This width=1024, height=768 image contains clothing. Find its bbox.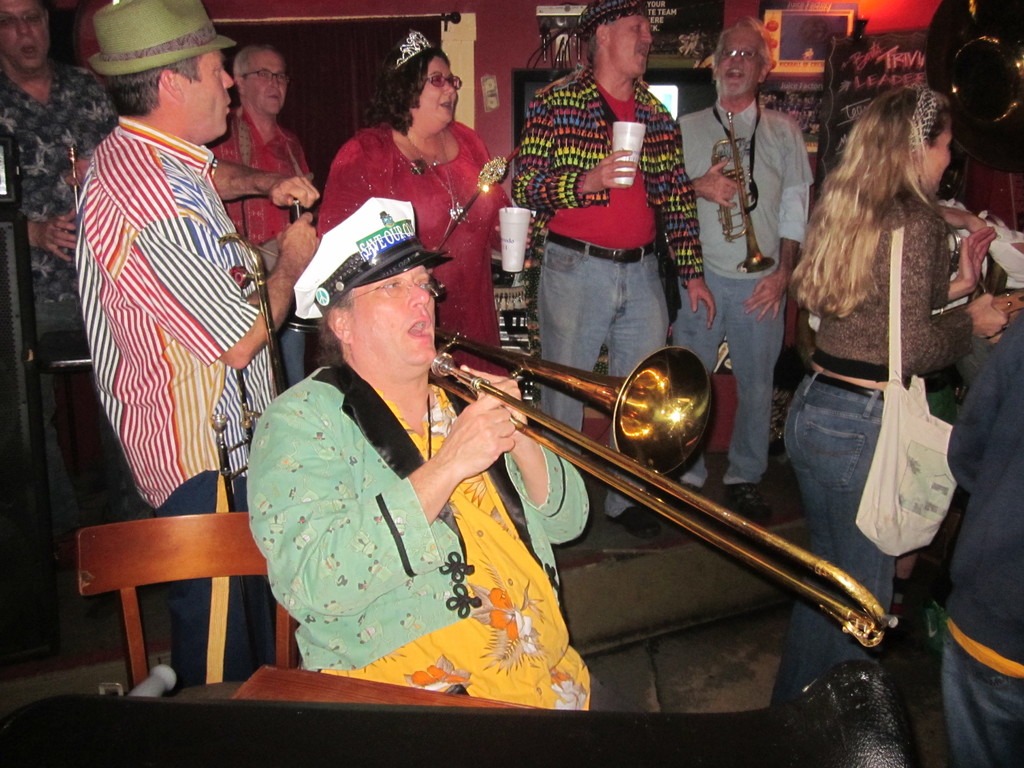
pyautogui.locateOnScreen(940, 289, 1023, 761).
